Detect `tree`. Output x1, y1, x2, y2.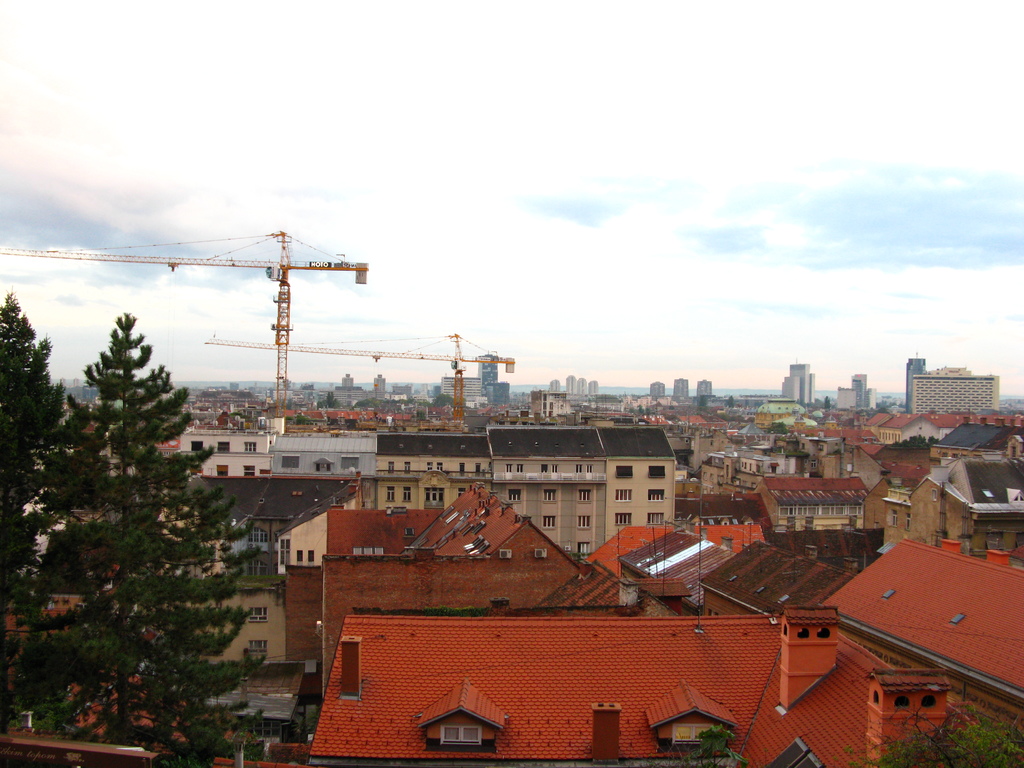
9, 312, 266, 767.
